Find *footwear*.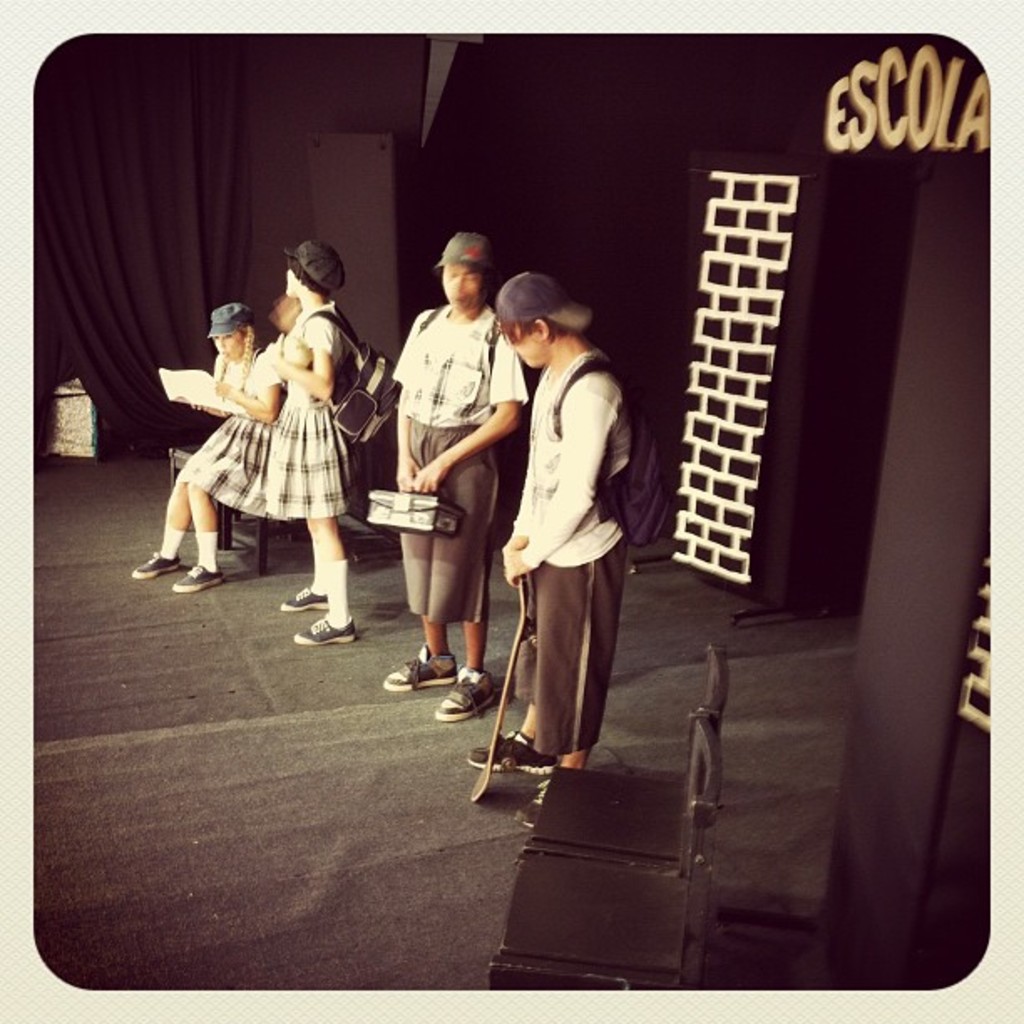
x1=433, y1=663, x2=500, y2=721.
